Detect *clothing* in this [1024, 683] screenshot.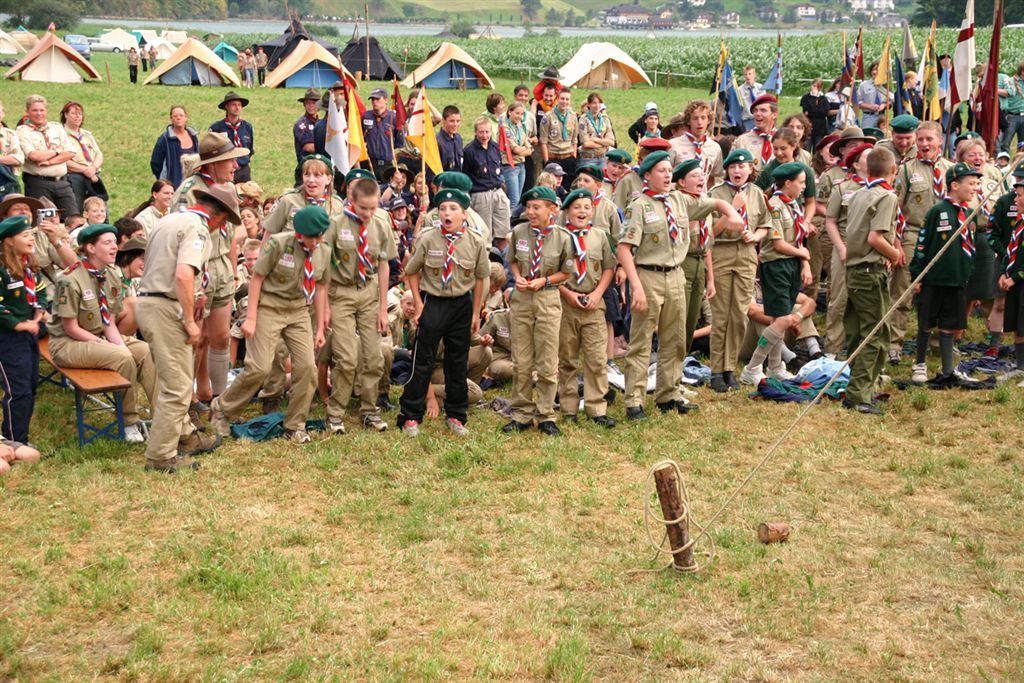
Detection: {"left": 317, "top": 214, "right": 394, "bottom": 413}.
